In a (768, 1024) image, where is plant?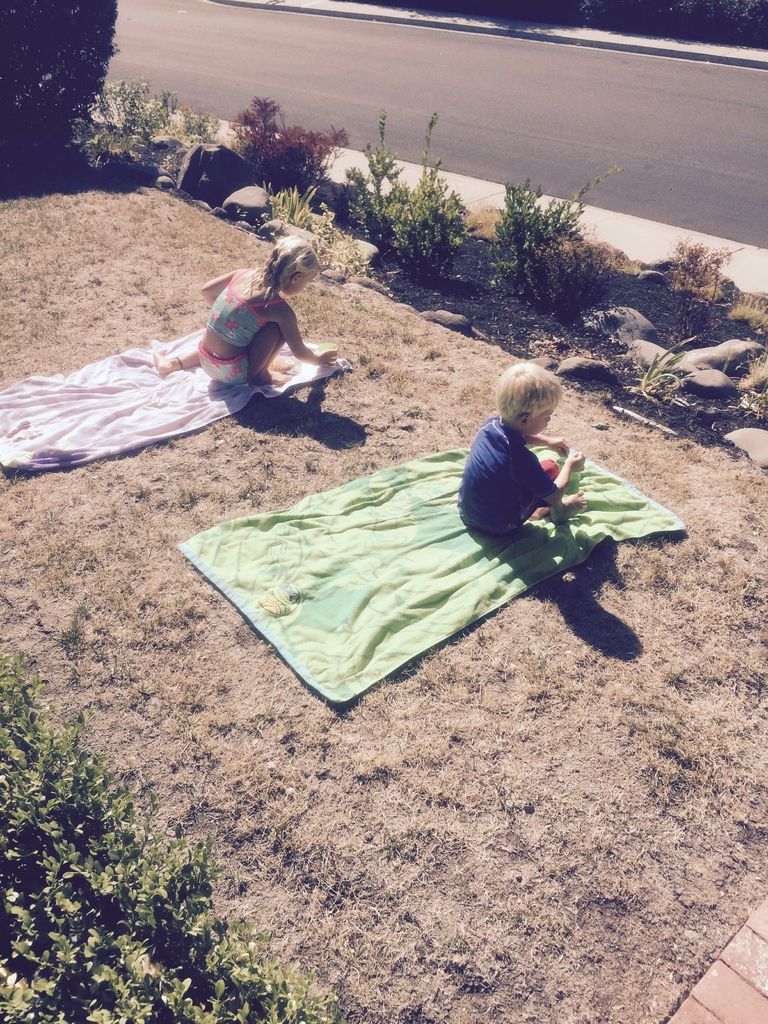
locate(614, 324, 705, 438).
